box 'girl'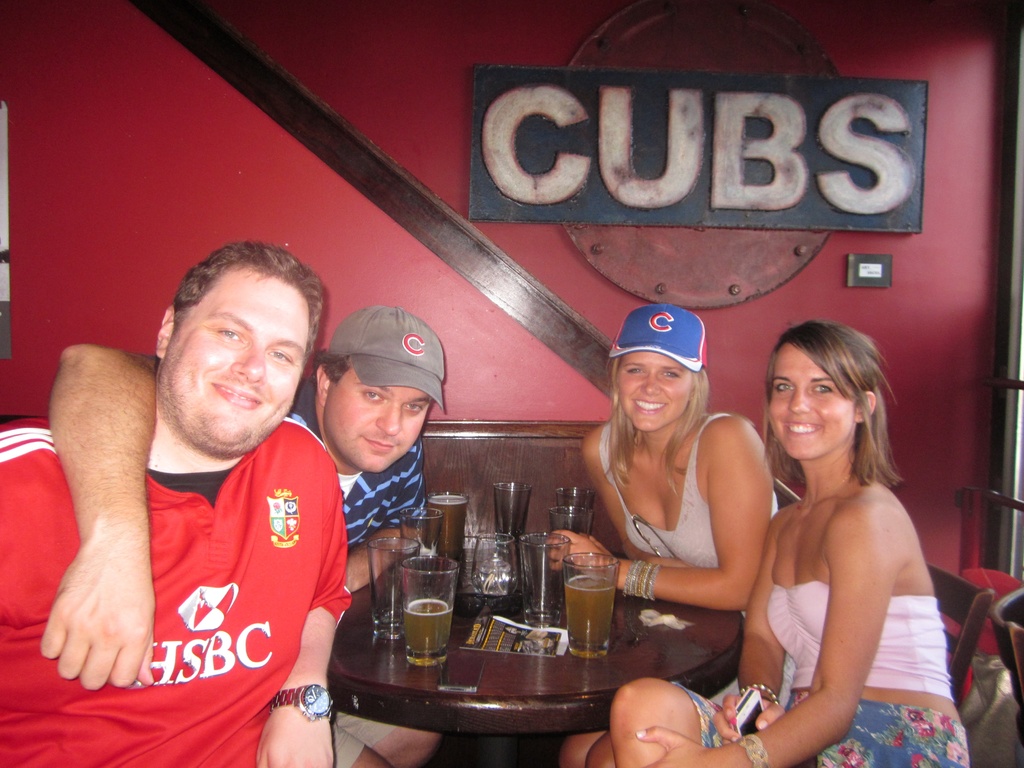
x1=551 y1=302 x2=789 y2=616
